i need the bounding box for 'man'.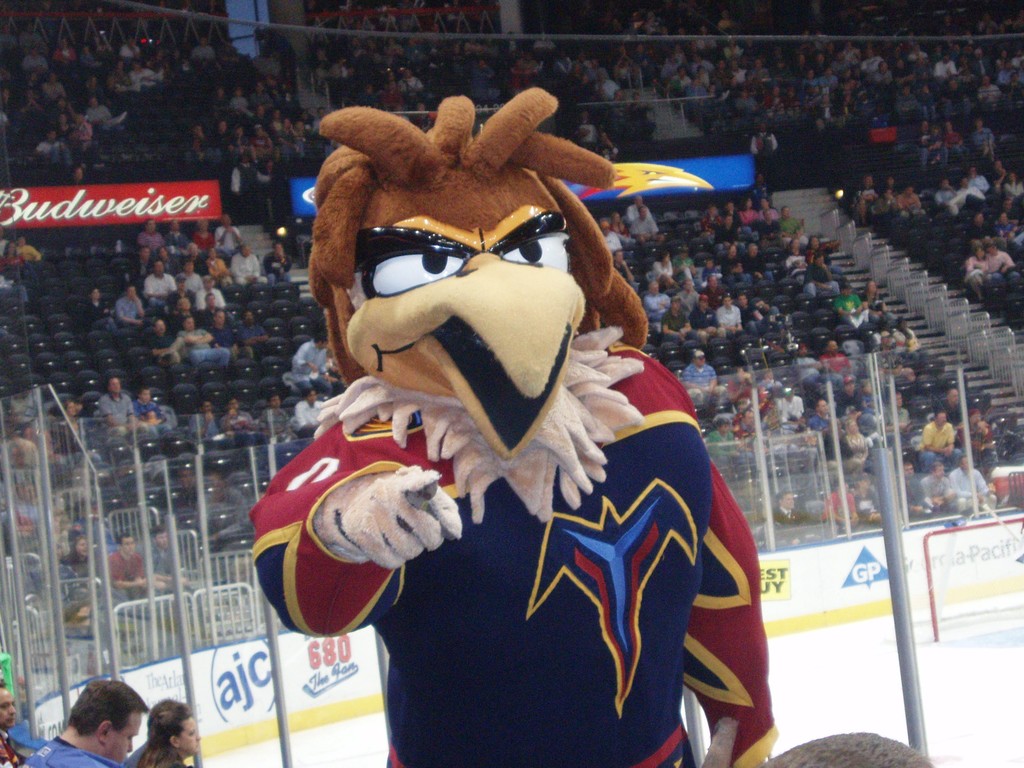
Here it is: 110:283:146:323.
